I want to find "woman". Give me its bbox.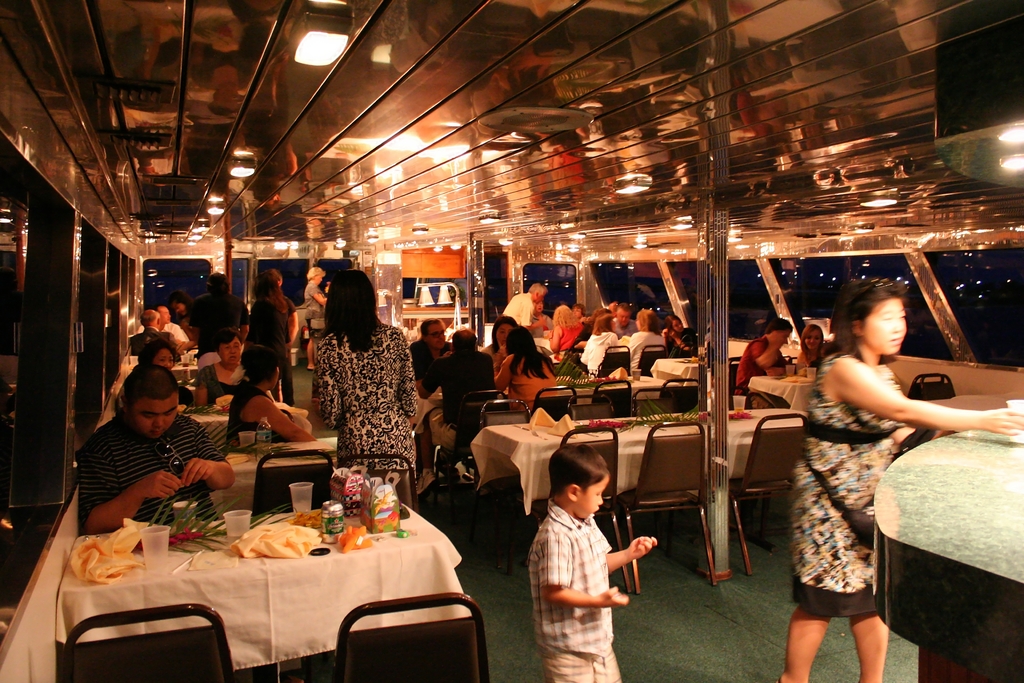
box(550, 302, 582, 347).
